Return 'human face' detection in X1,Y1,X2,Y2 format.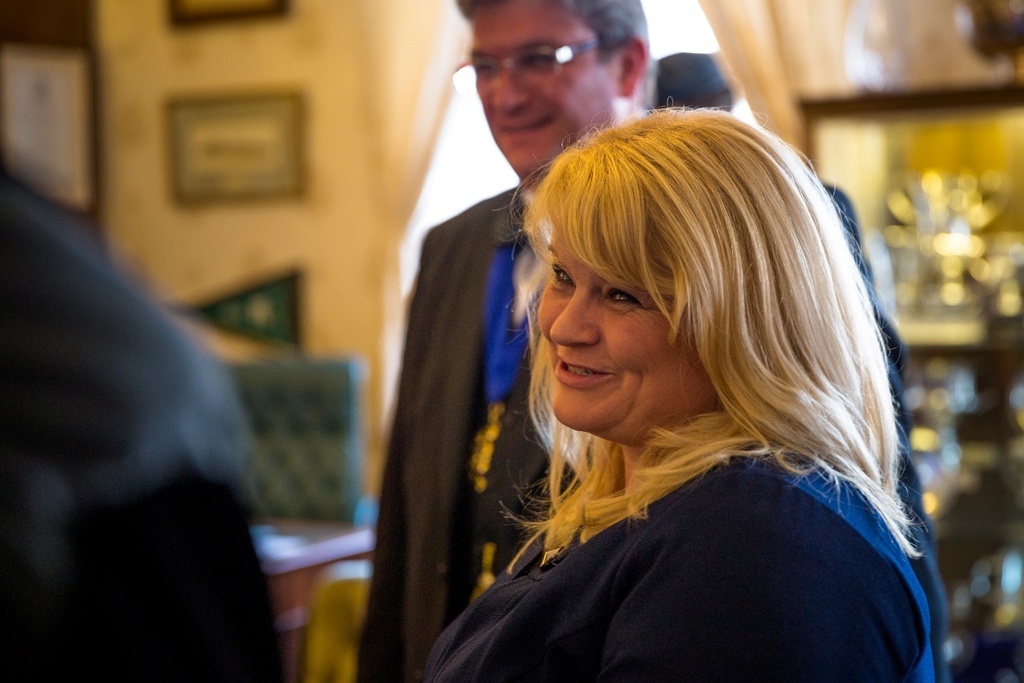
538,210,729,447.
